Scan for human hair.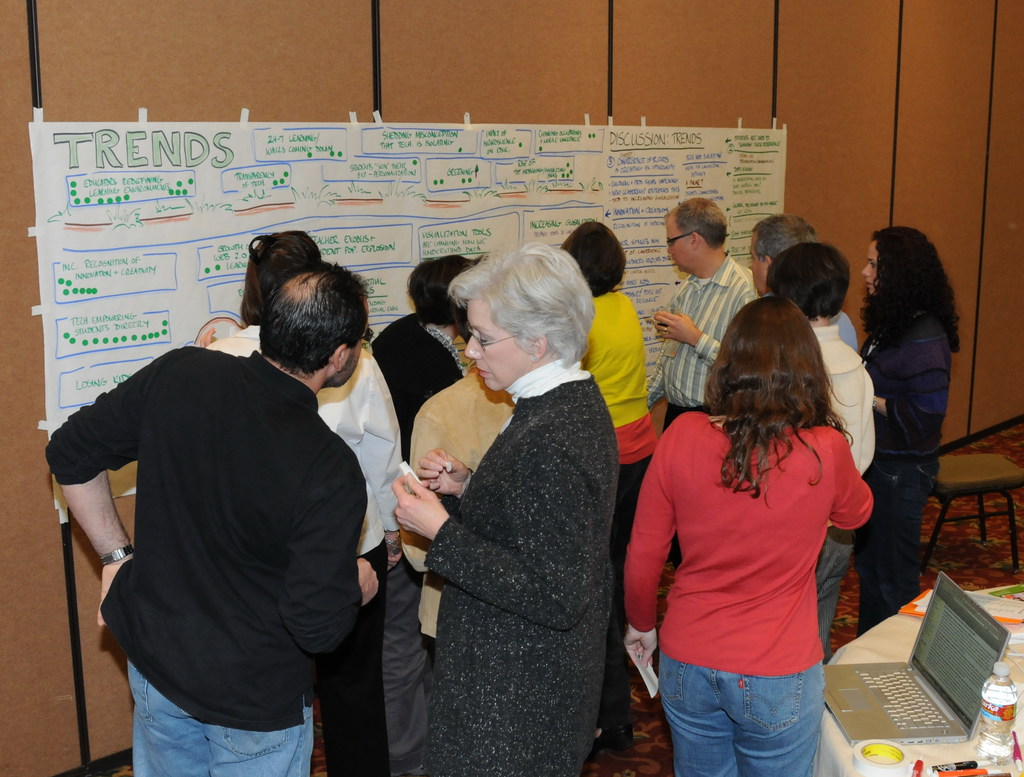
Scan result: rect(405, 254, 475, 324).
